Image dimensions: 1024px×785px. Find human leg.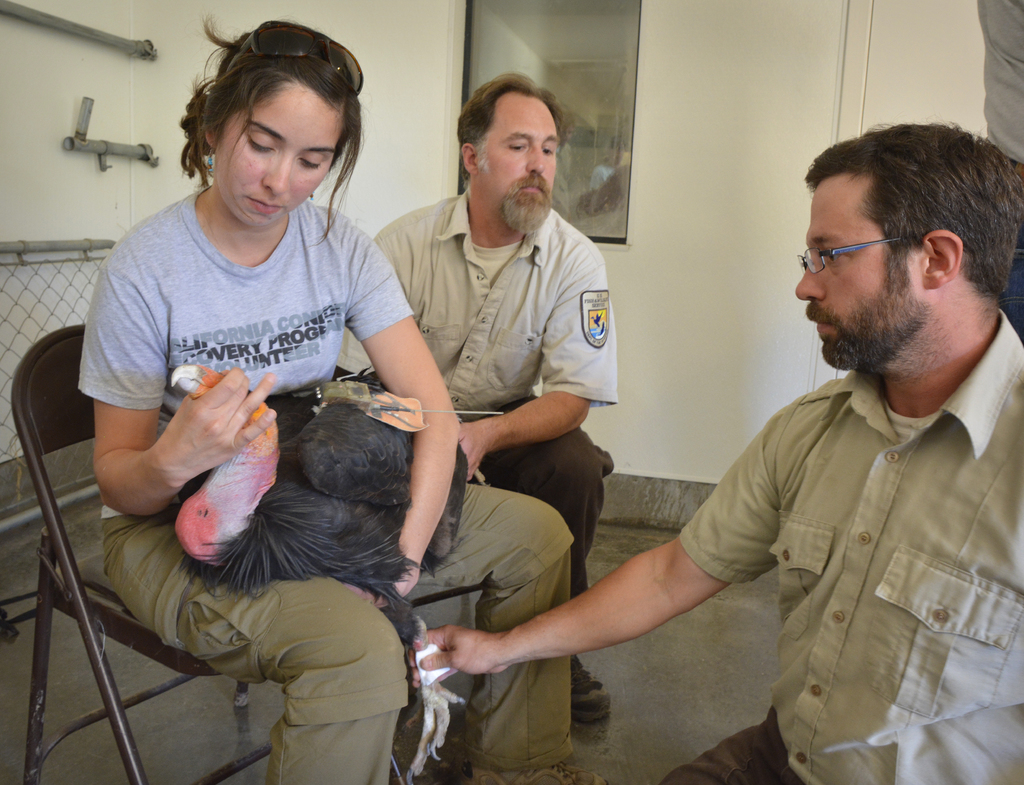
bbox=[486, 432, 611, 725].
